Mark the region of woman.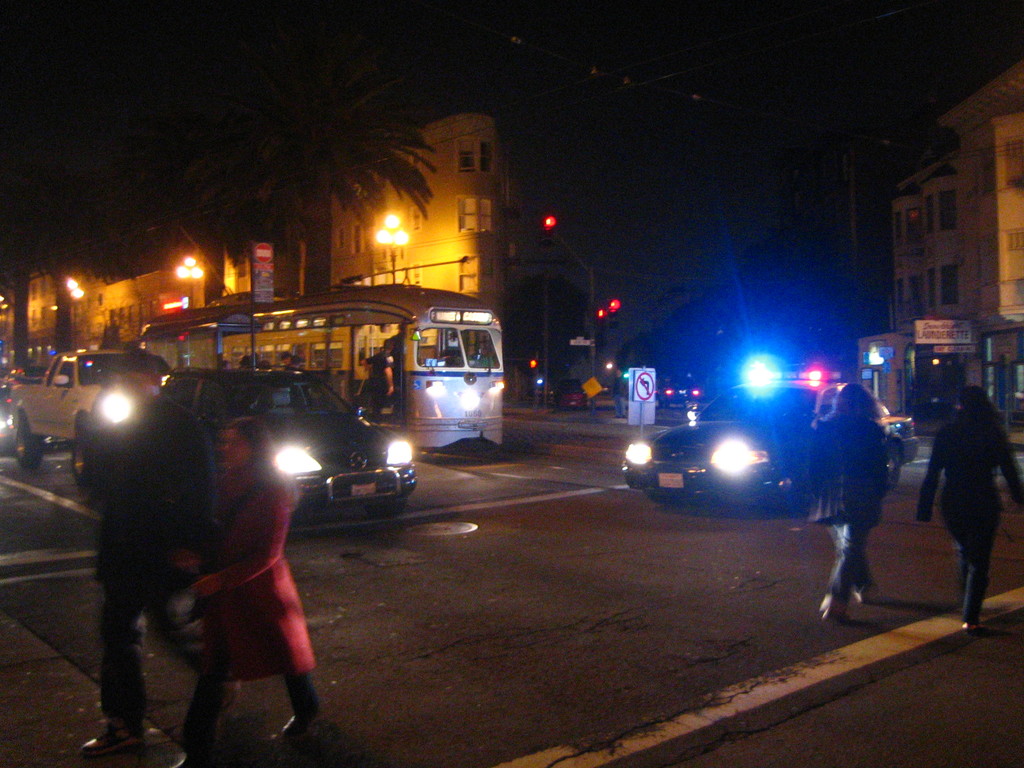
Region: bbox=[804, 382, 895, 627].
